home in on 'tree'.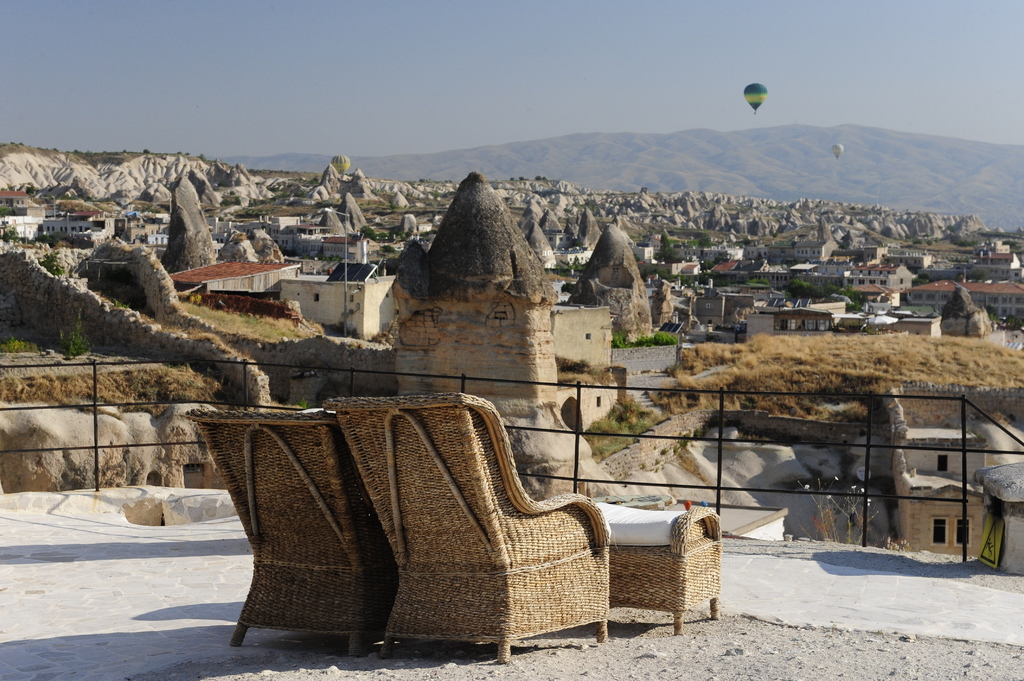
Homed in at <box>37,249,66,283</box>.
